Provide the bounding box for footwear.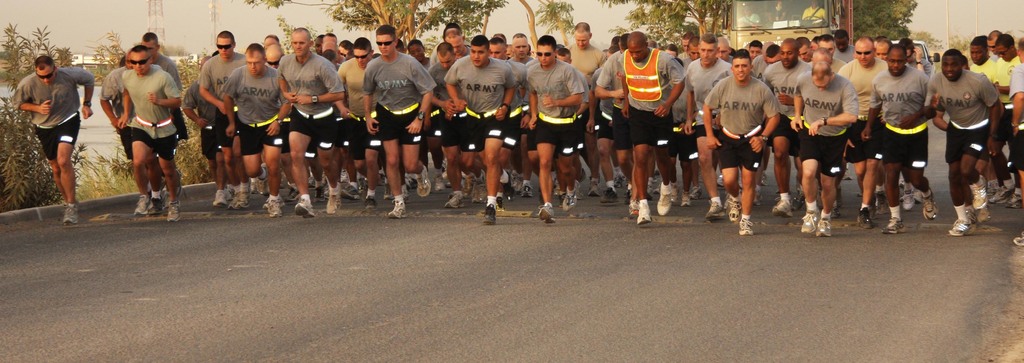
x1=386 y1=198 x2=406 y2=219.
